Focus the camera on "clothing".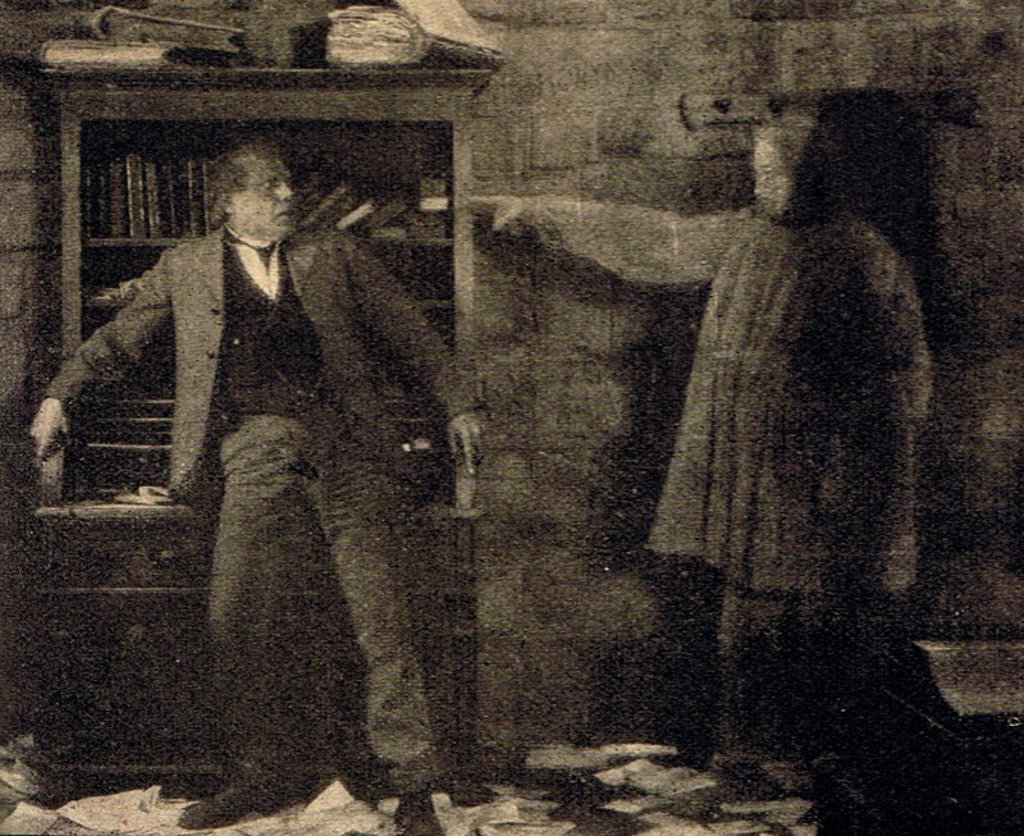
Focus region: <box>54,161,457,746</box>.
